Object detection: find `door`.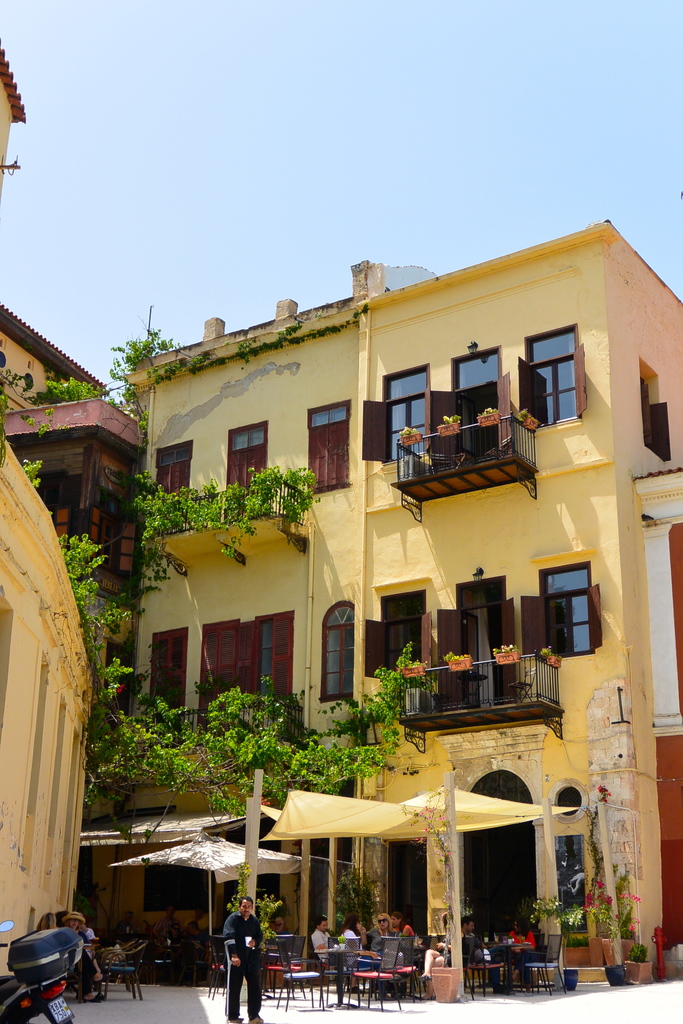
(429, 391, 454, 468).
